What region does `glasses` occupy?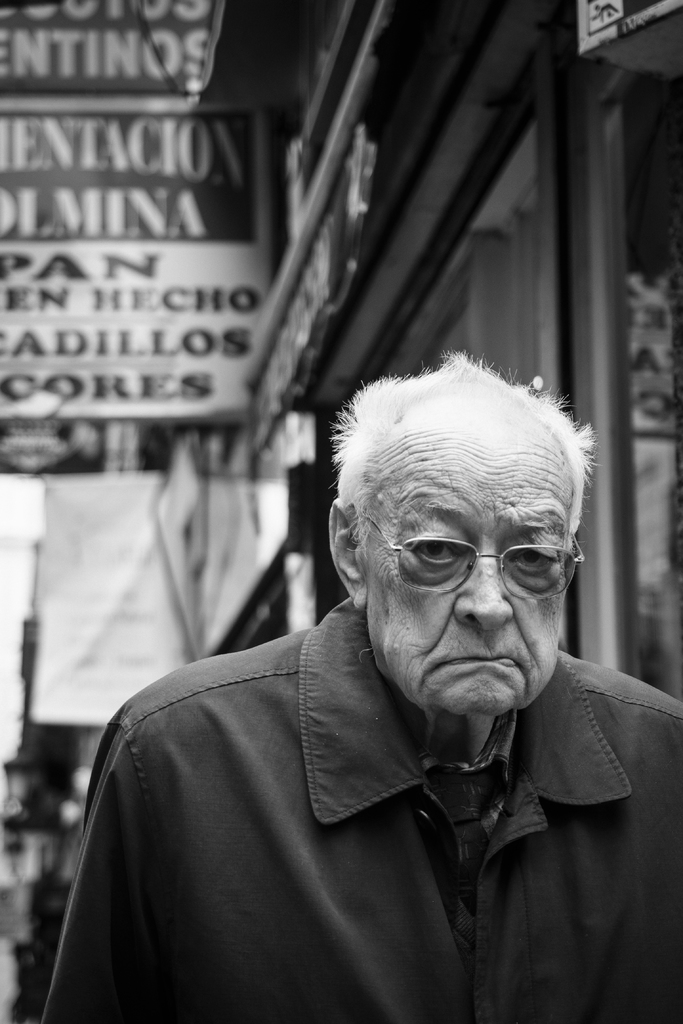
crop(367, 526, 586, 610).
